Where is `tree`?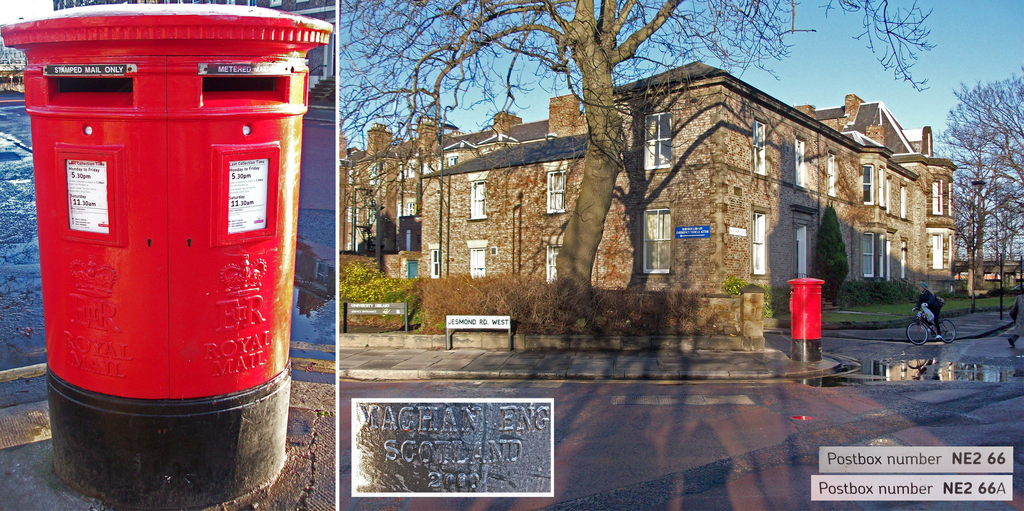
<bbox>339, 0, 937, 292</bbox>.
